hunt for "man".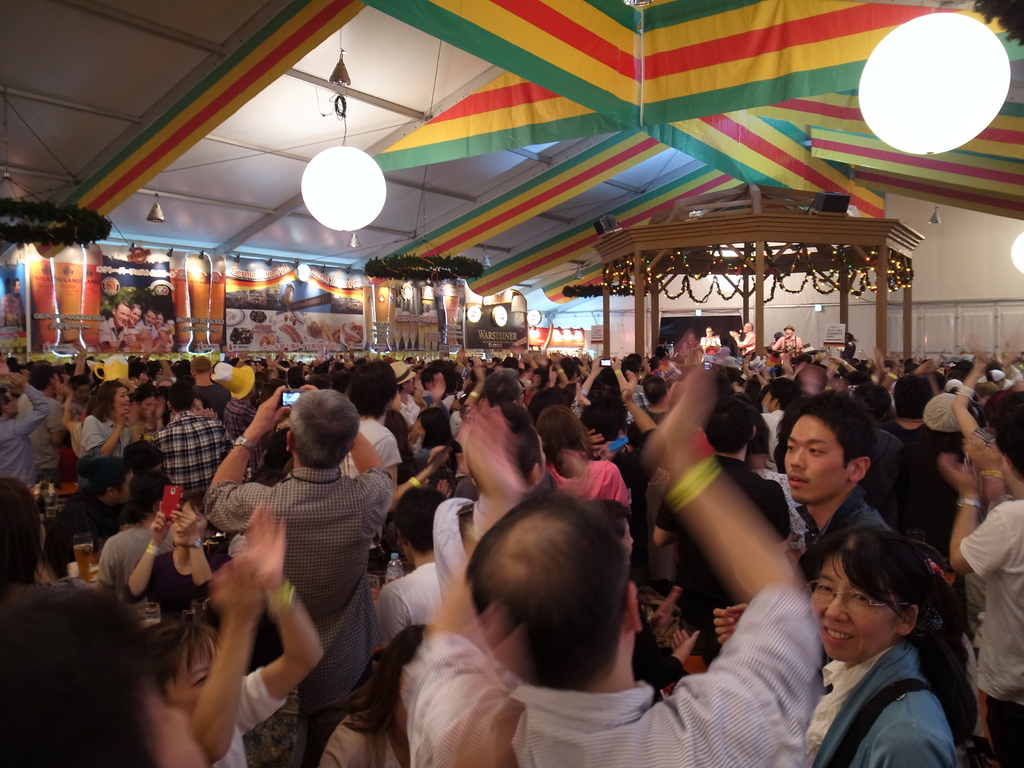
Hunted down at [726,323,755,349].
